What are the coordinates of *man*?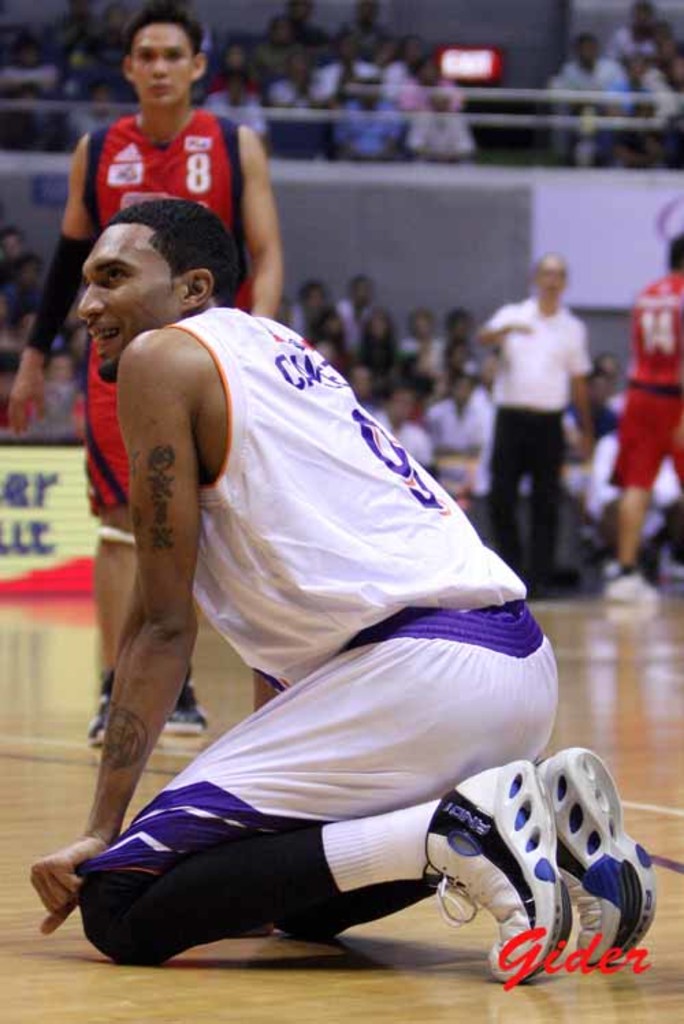
l=549, t=36, r=632, b=122.
